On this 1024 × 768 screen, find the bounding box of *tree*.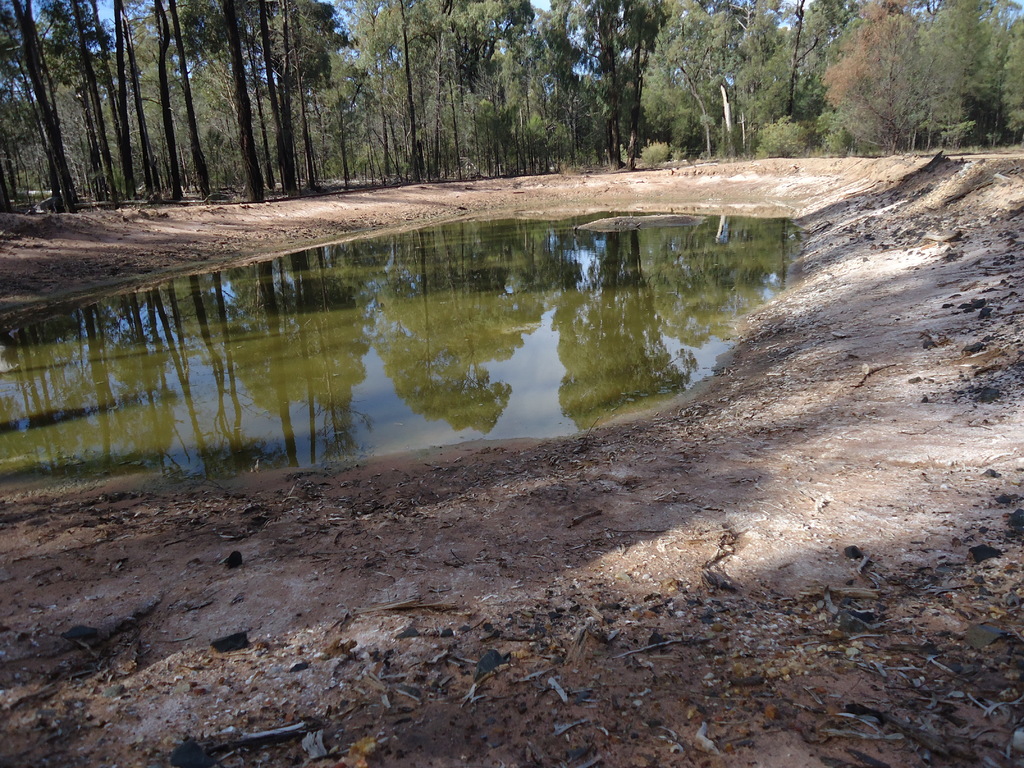
Bounding box: pyautogui.locateOnScreen(842, 23, 961, 128).
